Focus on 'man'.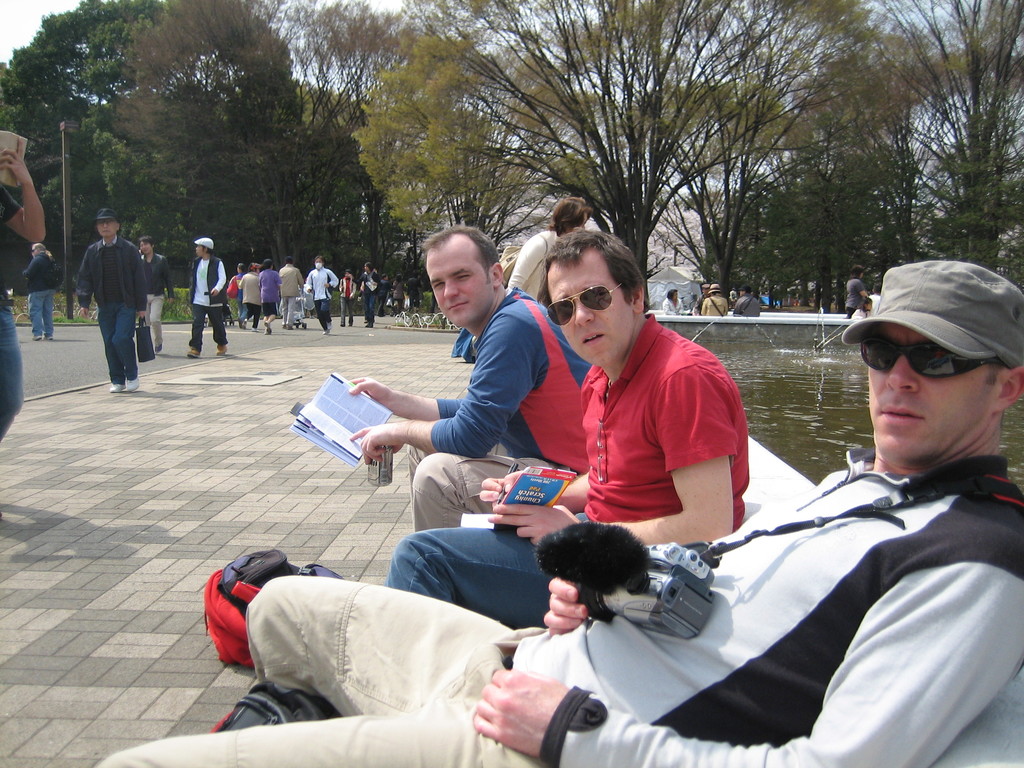
Focused at box=[122, 234, 179, 361].
